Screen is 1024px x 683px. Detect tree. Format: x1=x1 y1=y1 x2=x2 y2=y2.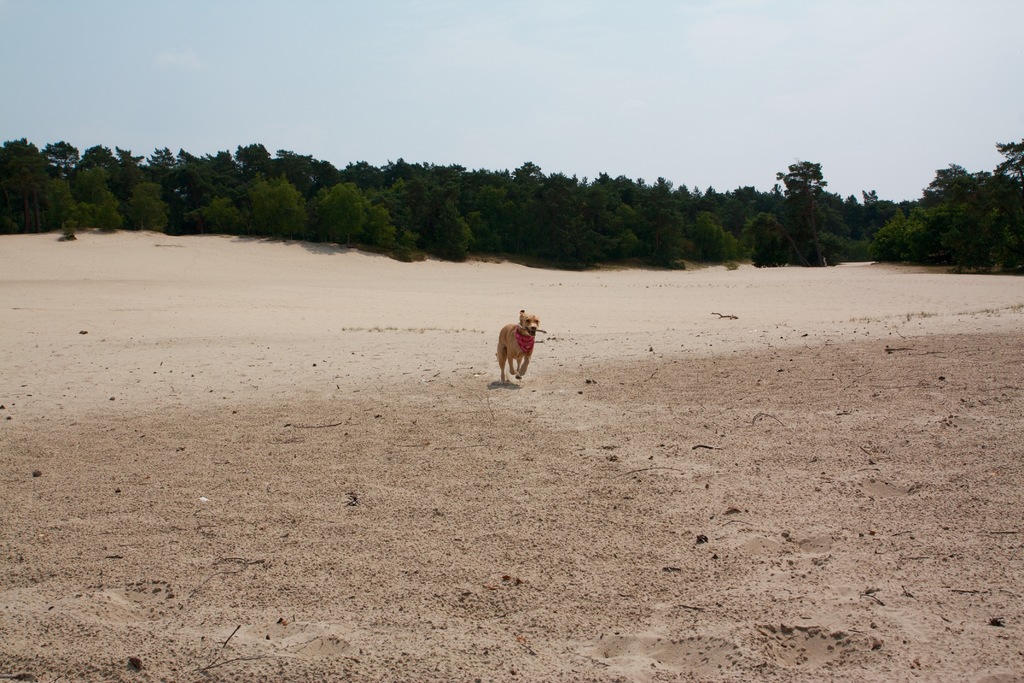
x1=675 y1=183 x2=698 y2=222.
